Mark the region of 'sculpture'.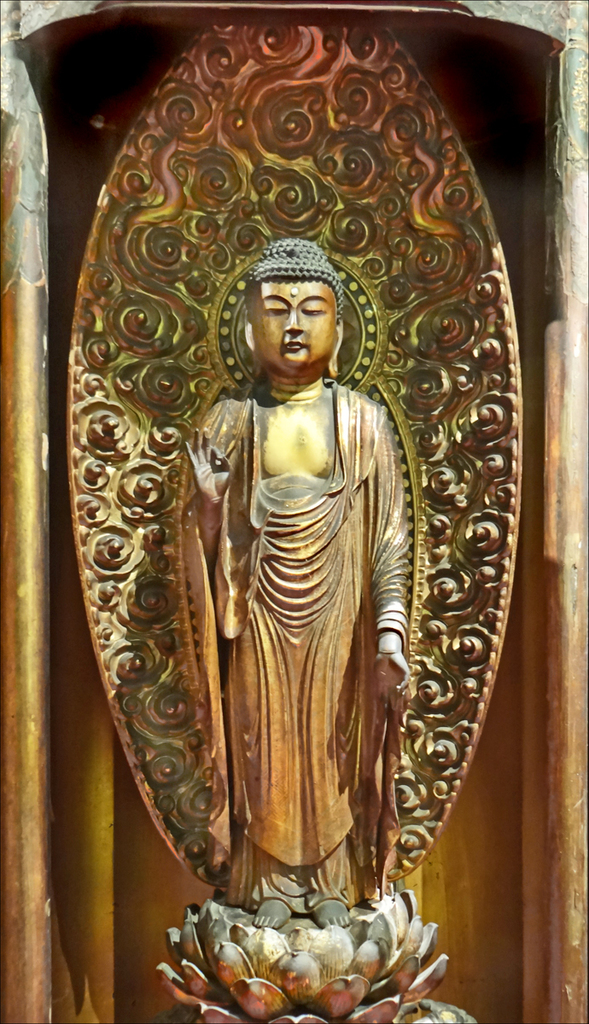
Region: <box>172,243,431,919</box>.
